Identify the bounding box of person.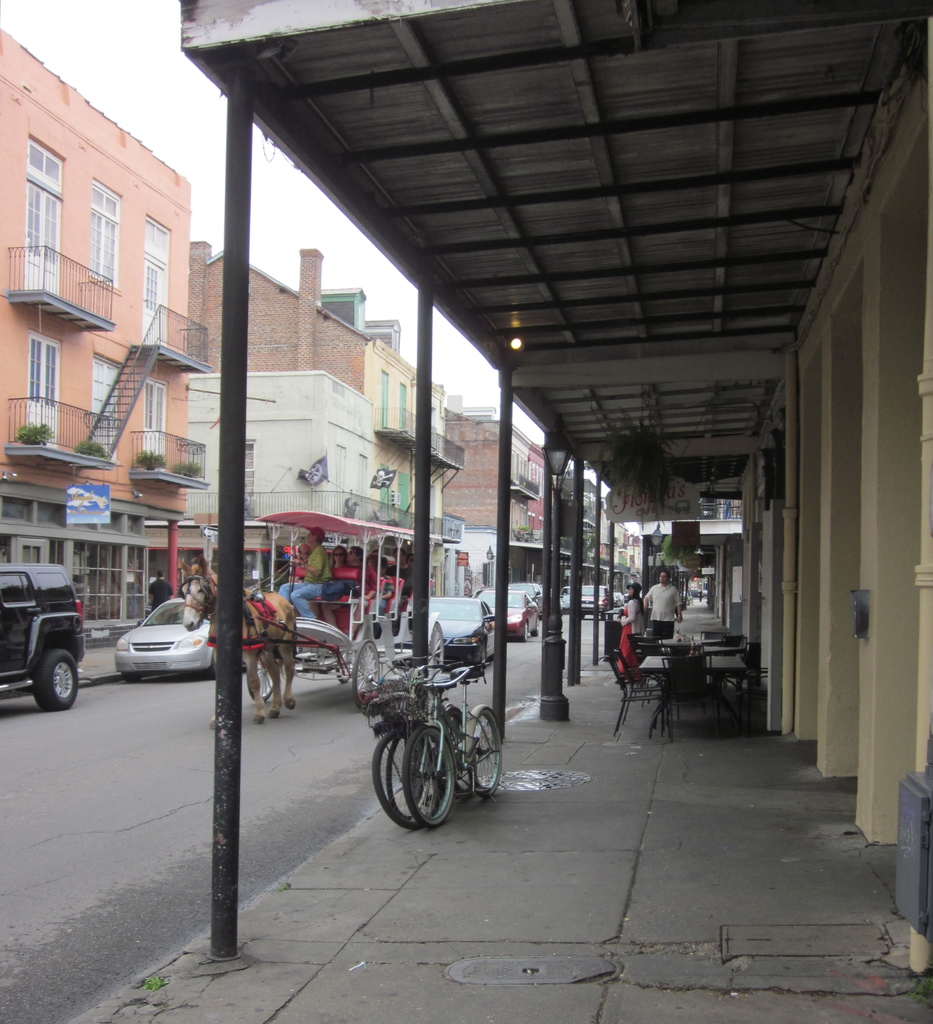
{"left": 367, "top": 554, "right": 393, "bottom": 614}.
